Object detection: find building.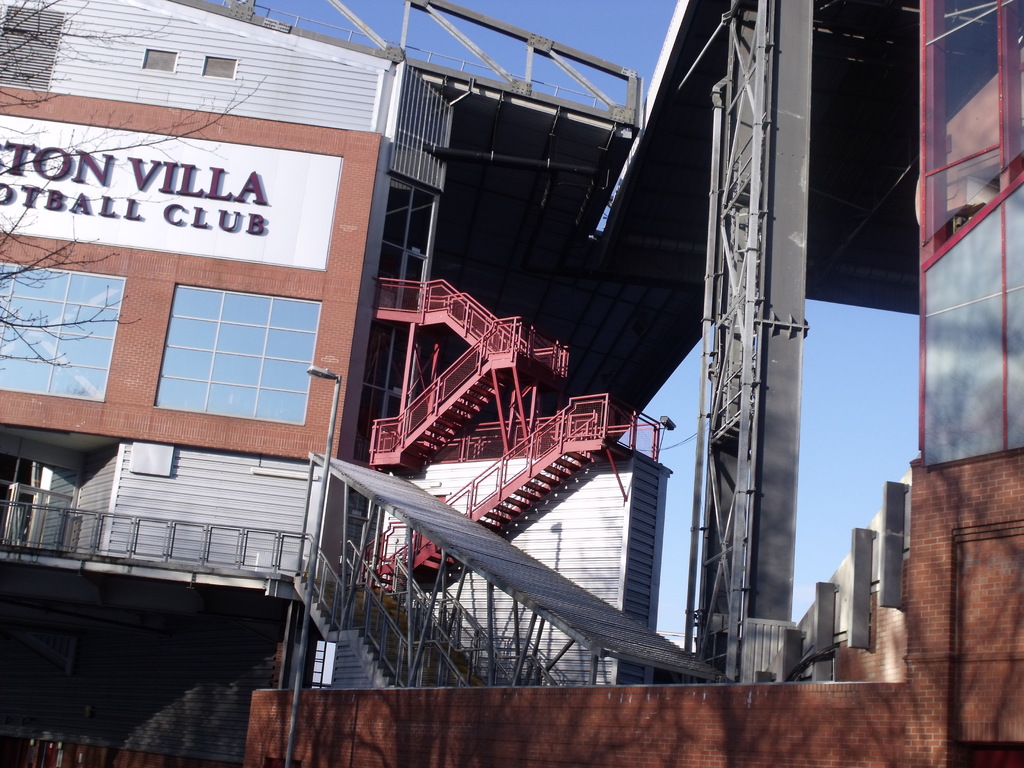
0,0,445,459.
